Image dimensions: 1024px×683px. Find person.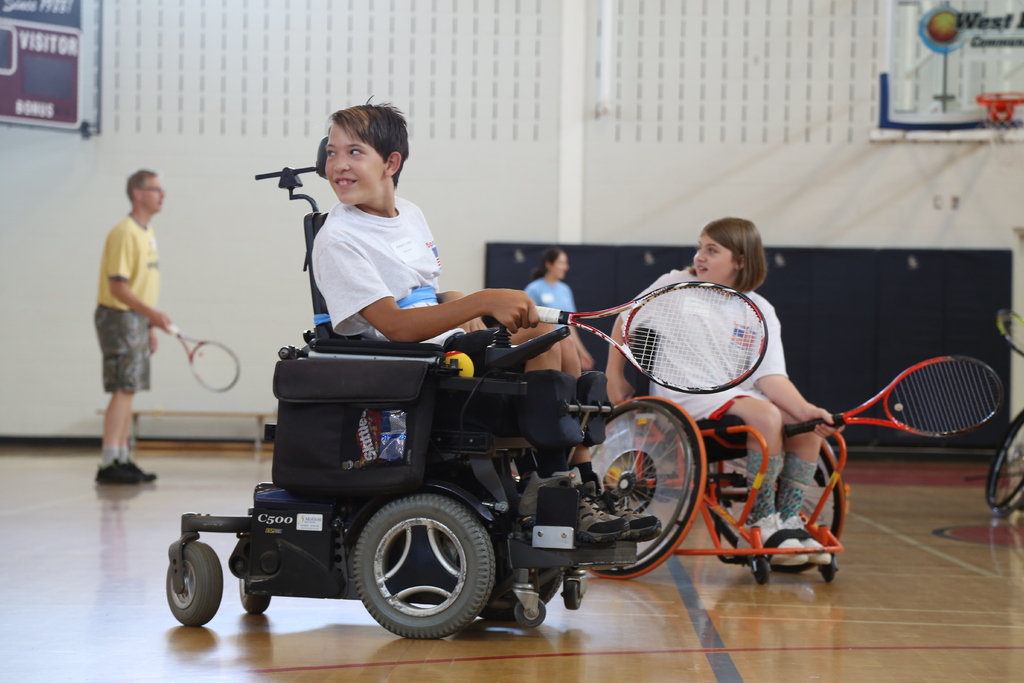
left=305, top=94, right=671, bottom=544.
